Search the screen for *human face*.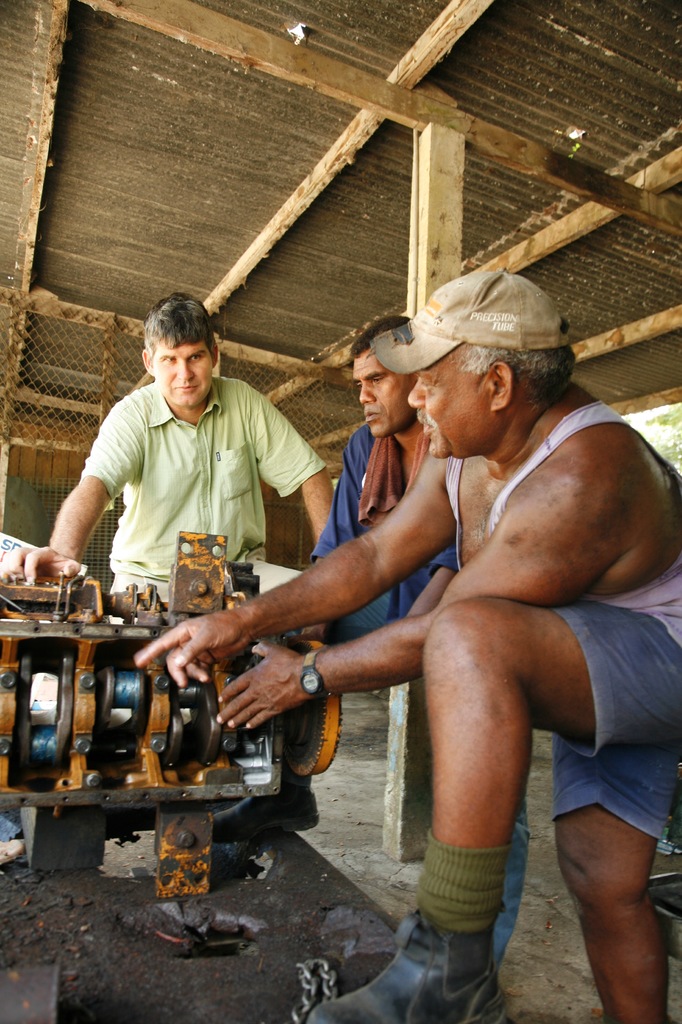
Found at rect(150, 337, 211, 408).
